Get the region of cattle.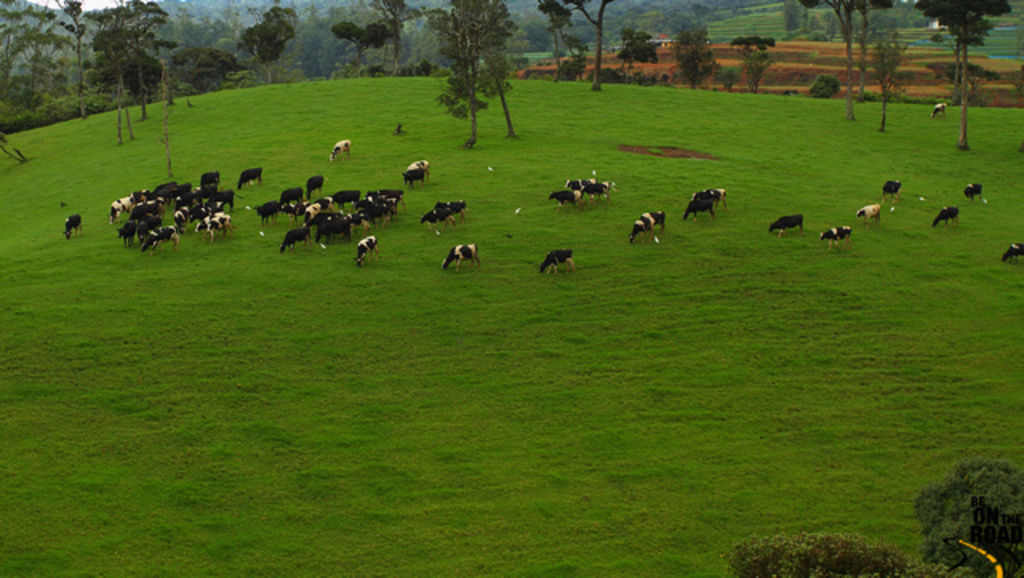
(1003, 242, 1022, 259).
